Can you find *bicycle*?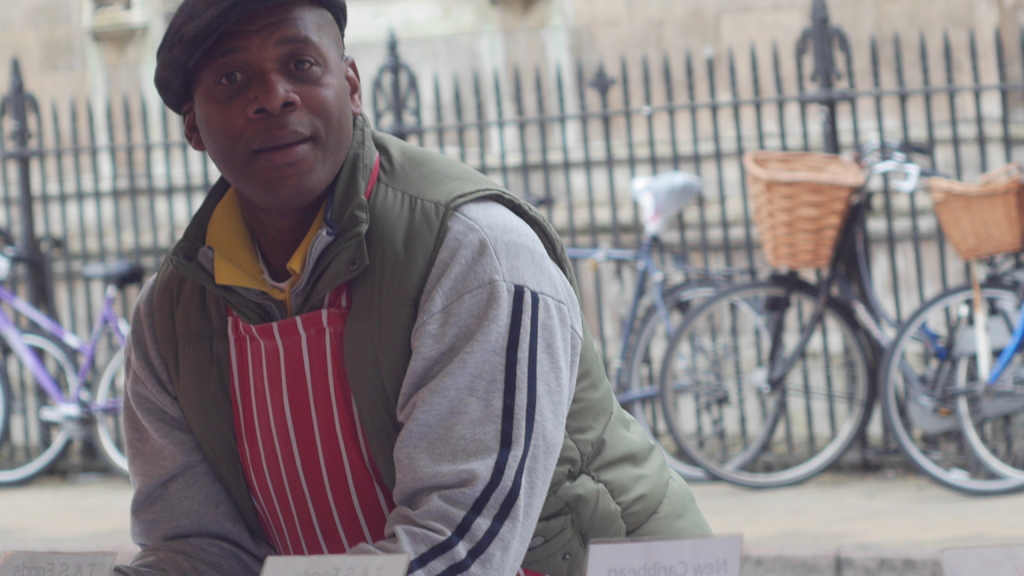
Yes, bounding box: Rect(876, 142, 1023, 497).
